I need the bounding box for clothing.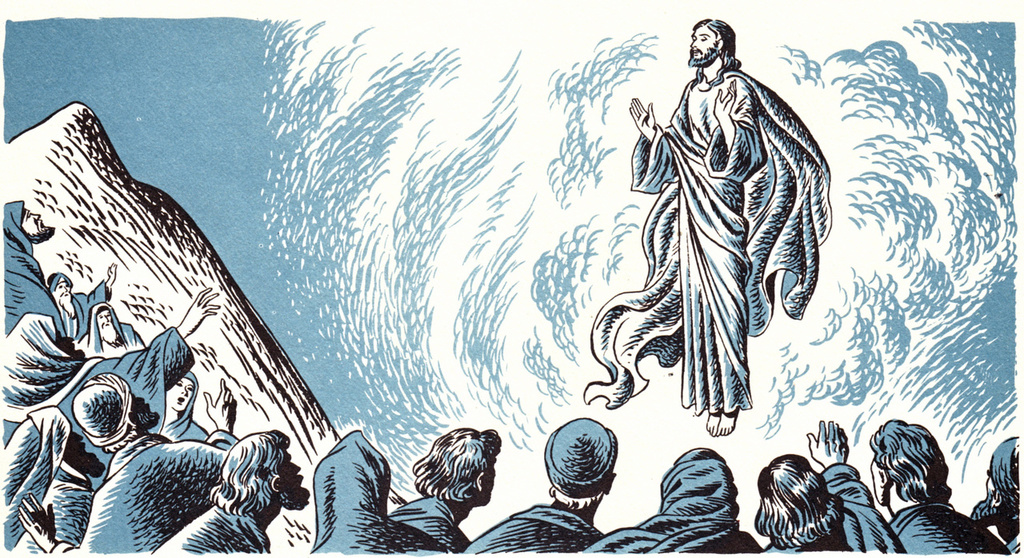
Here it is: (154, 501, 272, 557).
